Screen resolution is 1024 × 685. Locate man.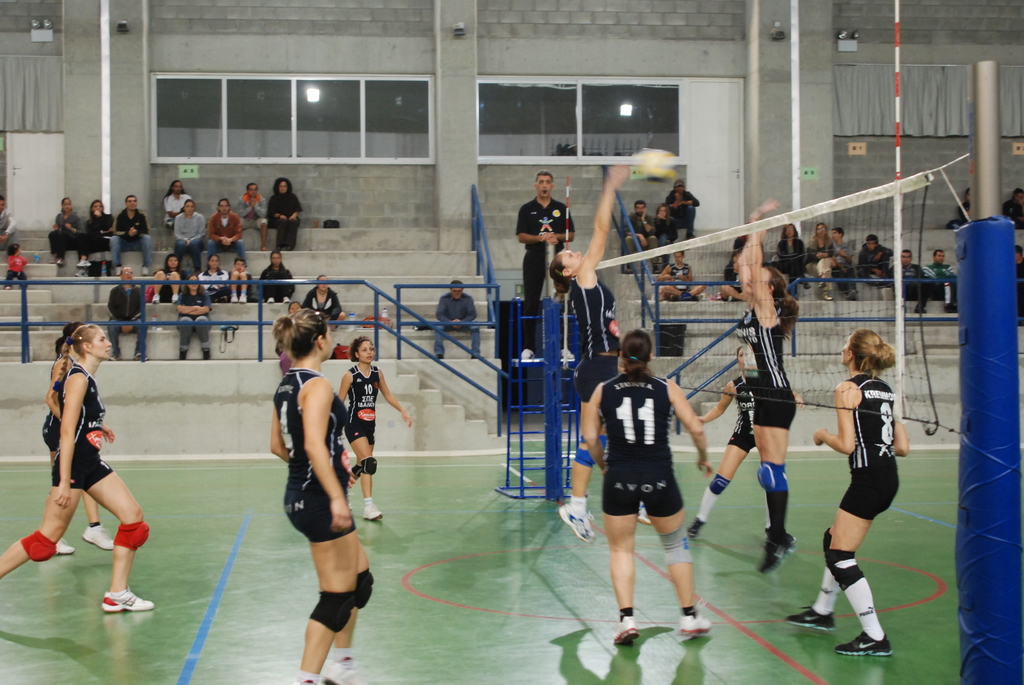
[162,180,195,230].
